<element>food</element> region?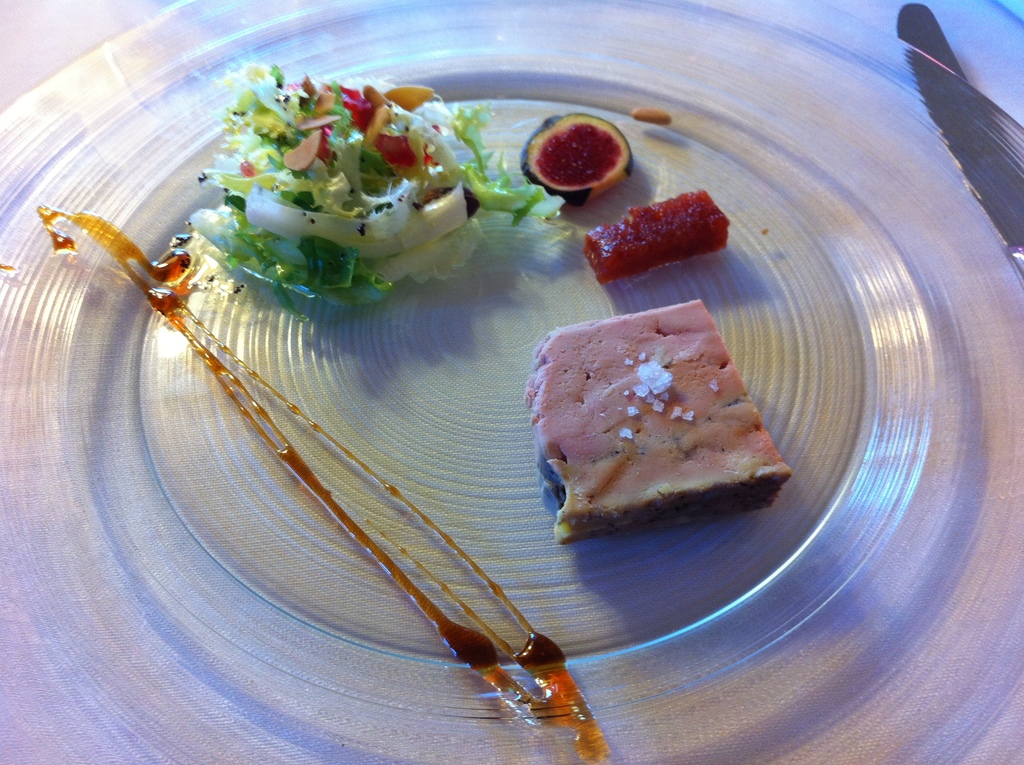
[x1=518, y1=109, x2=636, y2=204]
